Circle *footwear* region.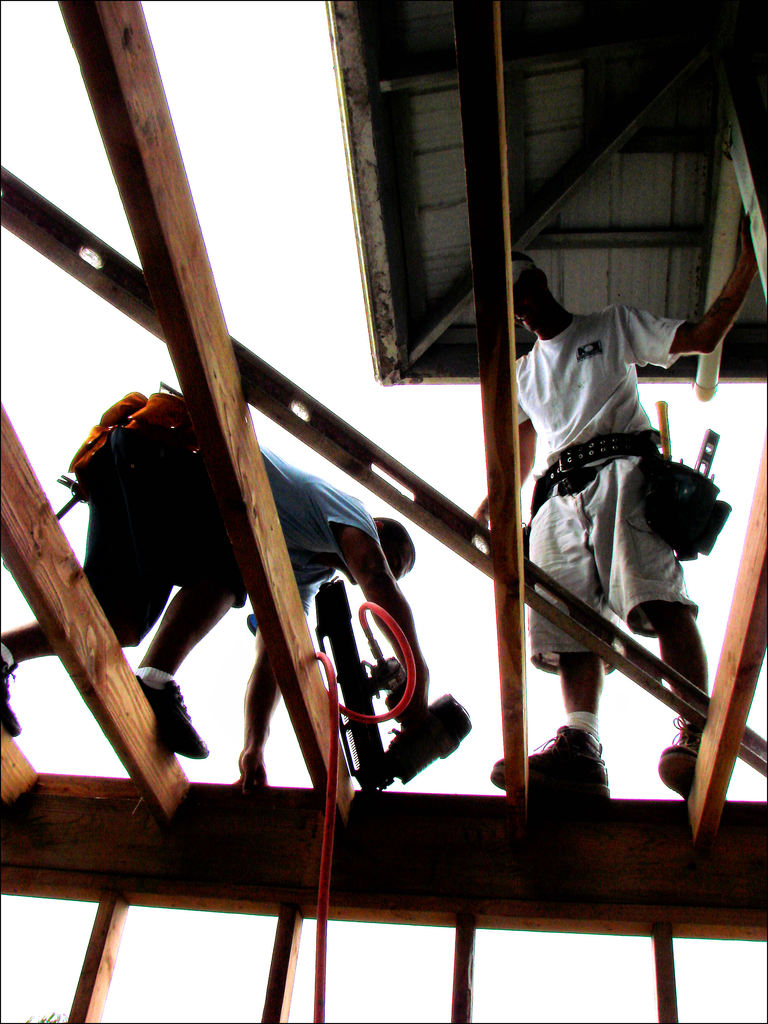
Region: [x1=129, y1=672, x2=204, y2=762].
